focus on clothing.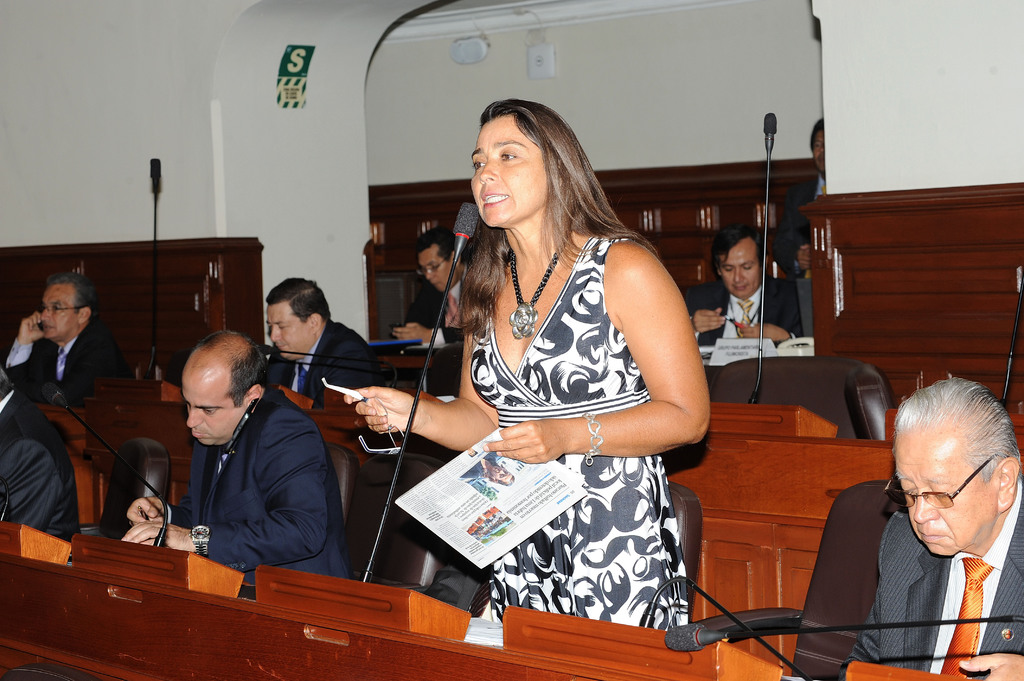
Focused at {"left": 170, "top": 384, "right": 358, "bottom": 577}.
